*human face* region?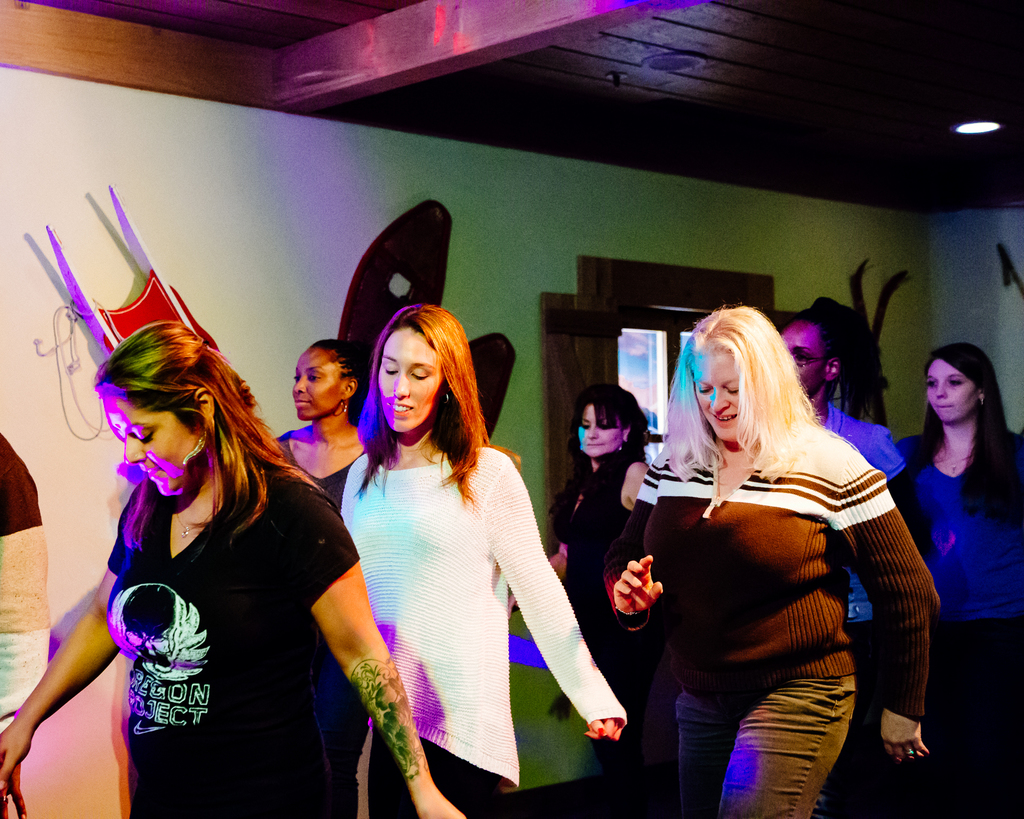
{"left": 289, "top": 351, "right": 344, "bottom": 422}
